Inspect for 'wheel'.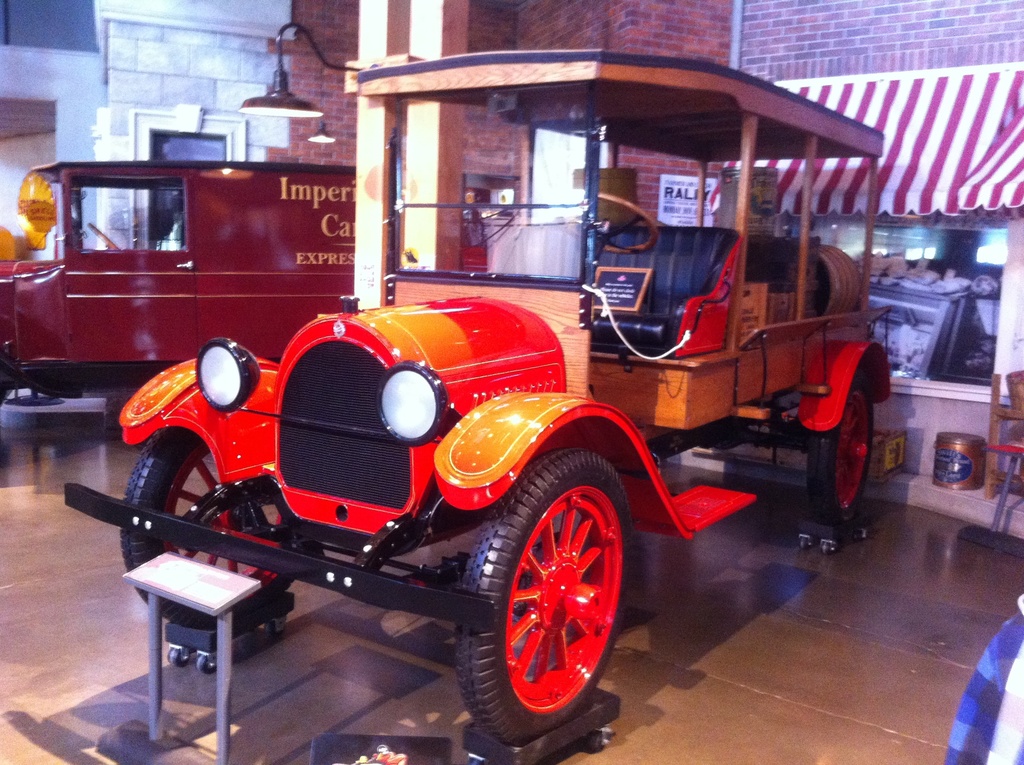
Inspection: 559/193/657/254.
